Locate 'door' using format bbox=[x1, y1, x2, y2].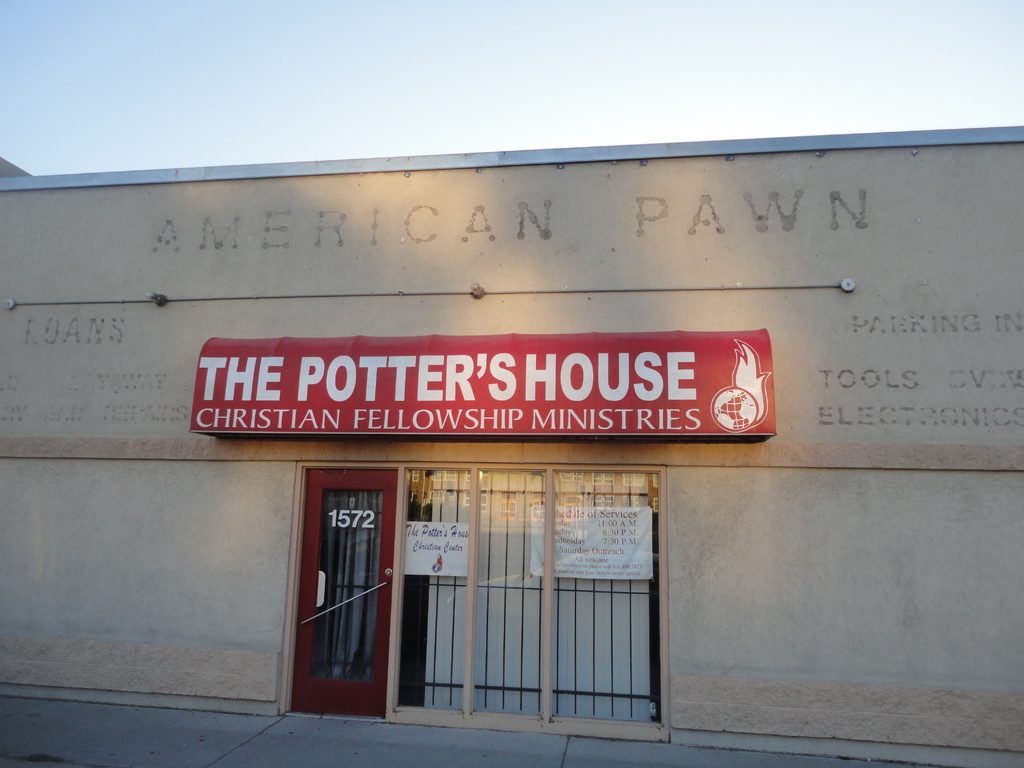
bbox=[309, 441, 644, 740].
